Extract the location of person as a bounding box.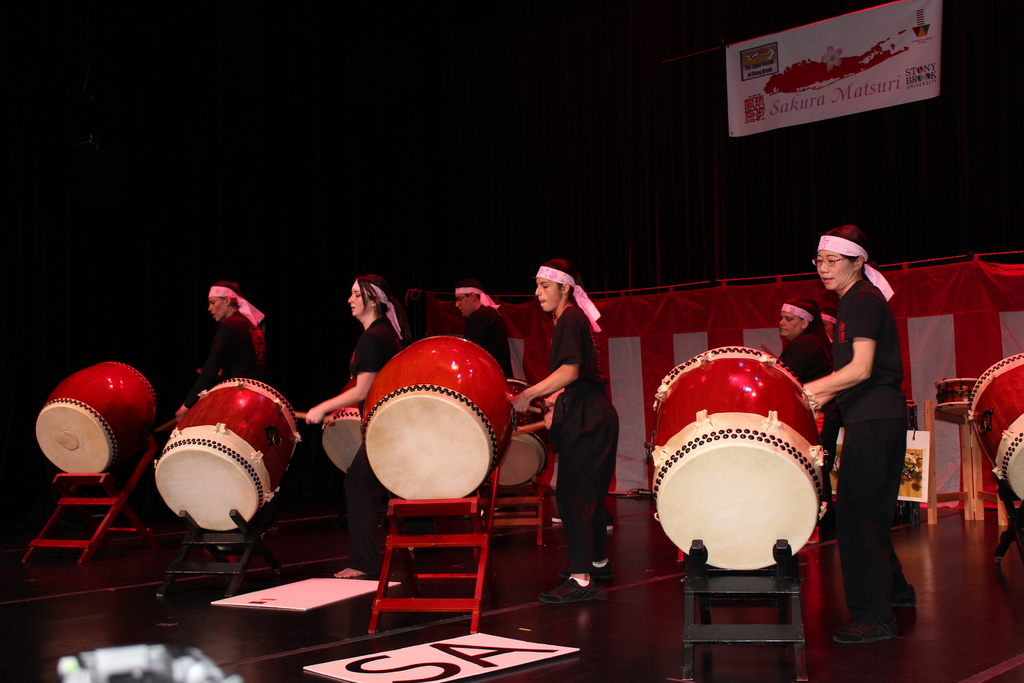
[452,282,525,381].
